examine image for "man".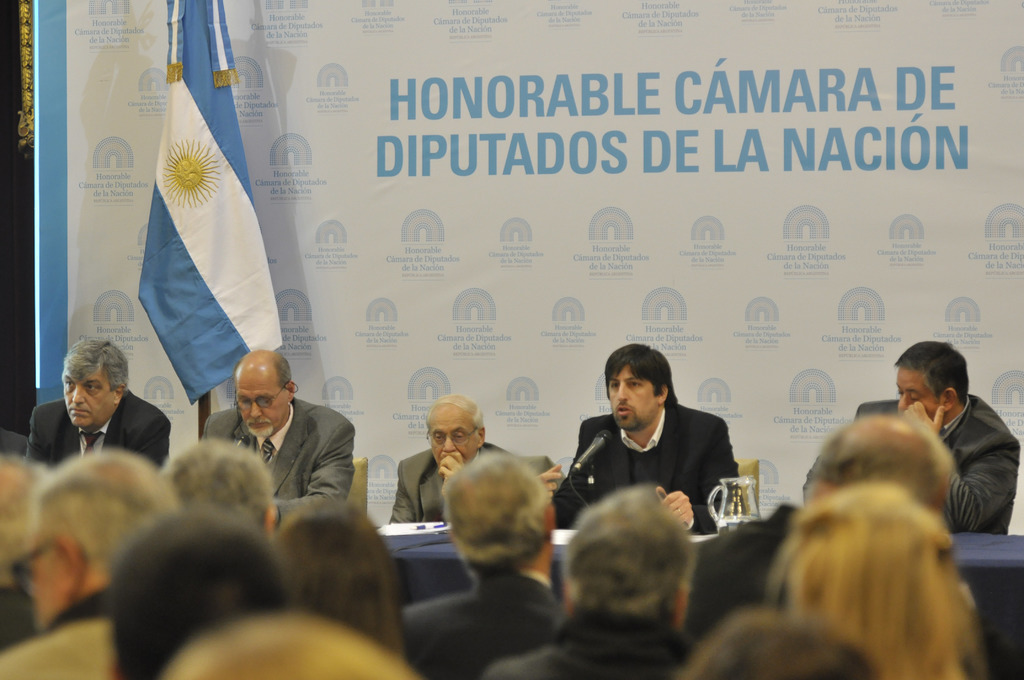
Examination result: detection(557, 350, 764, 538).
